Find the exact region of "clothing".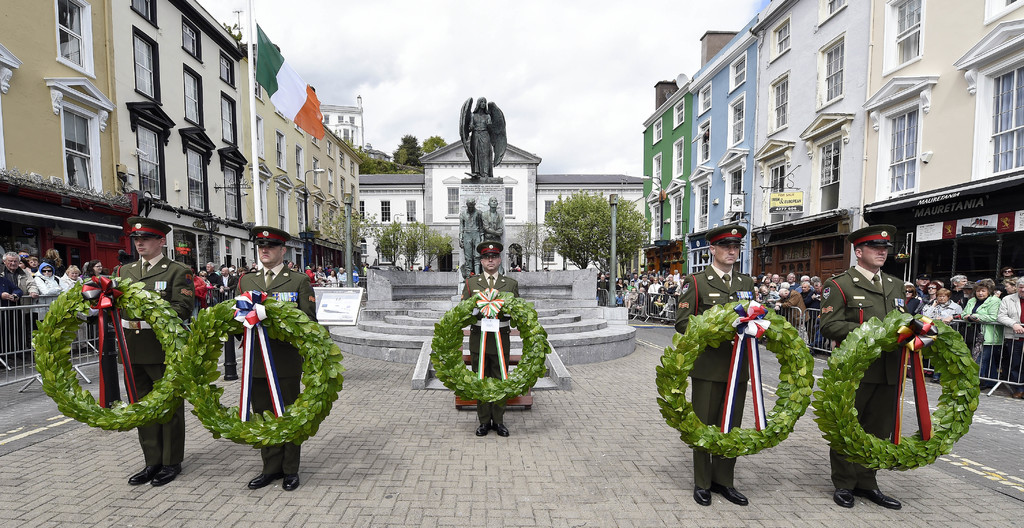
Exact region: locate(598, 271, 1023, 394).
